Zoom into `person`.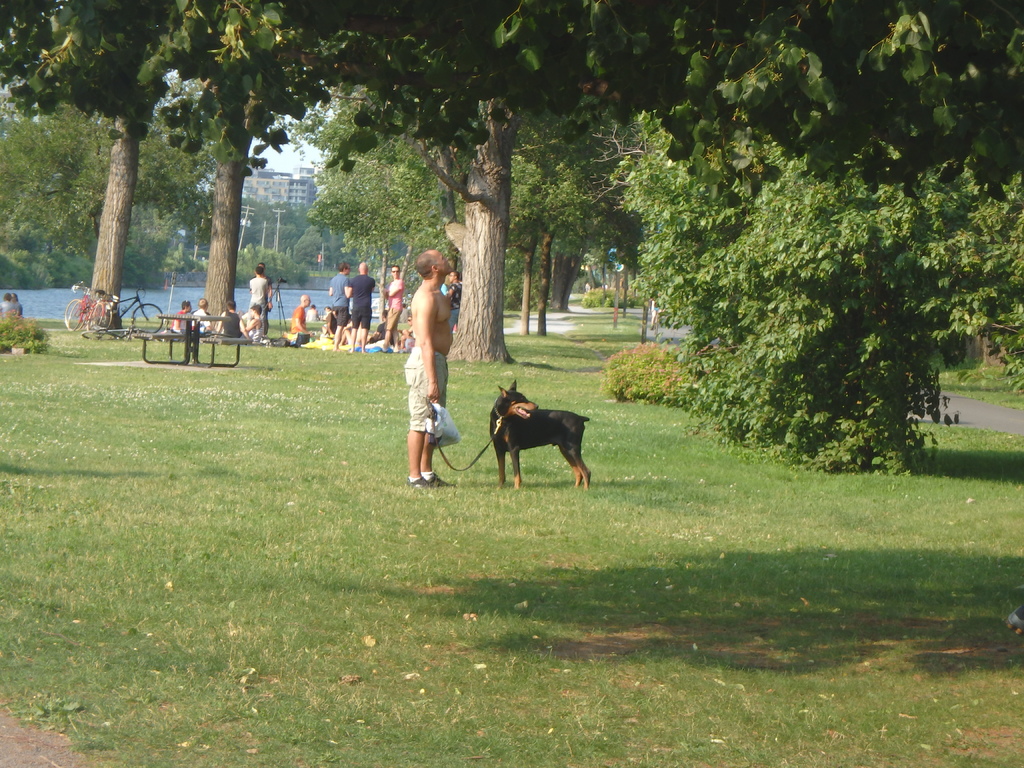
Zoom target: [12, 290, 22, 316].
